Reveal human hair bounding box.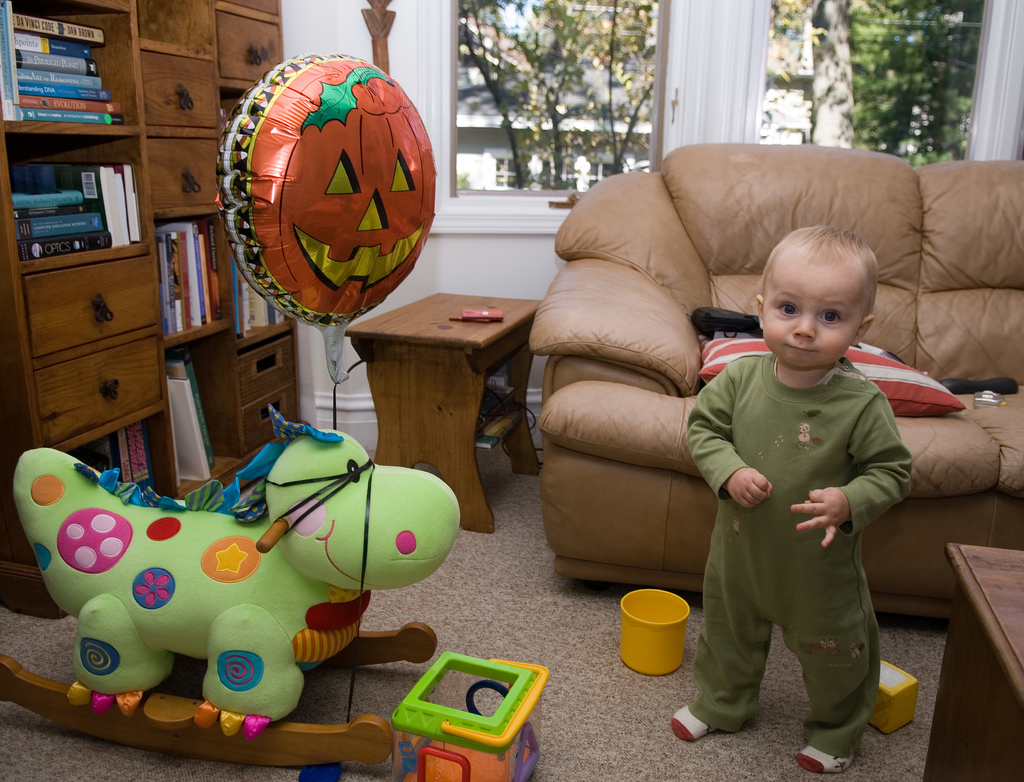
Revealed: x1=763, y1=226, x2=890, y2=315.
